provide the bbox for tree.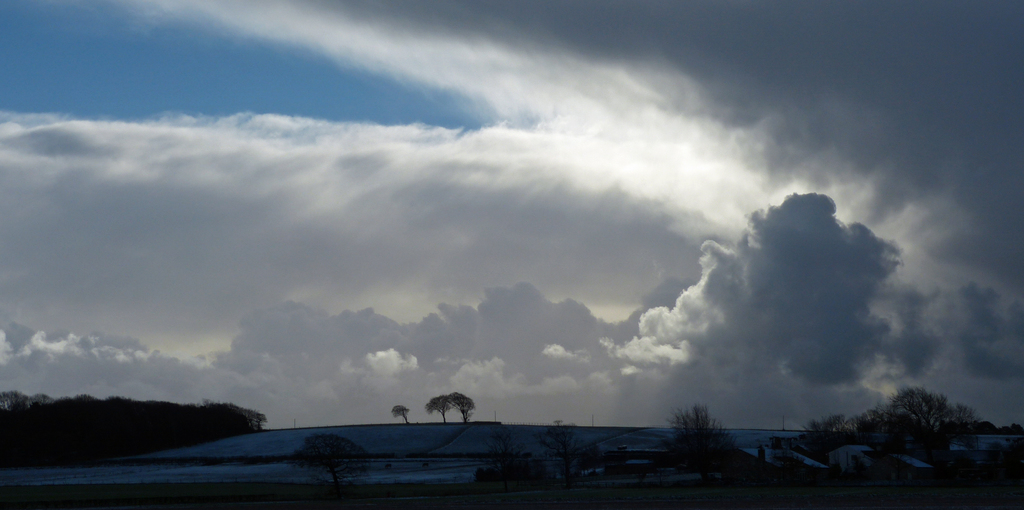
region(474, 423, 598, 478).
